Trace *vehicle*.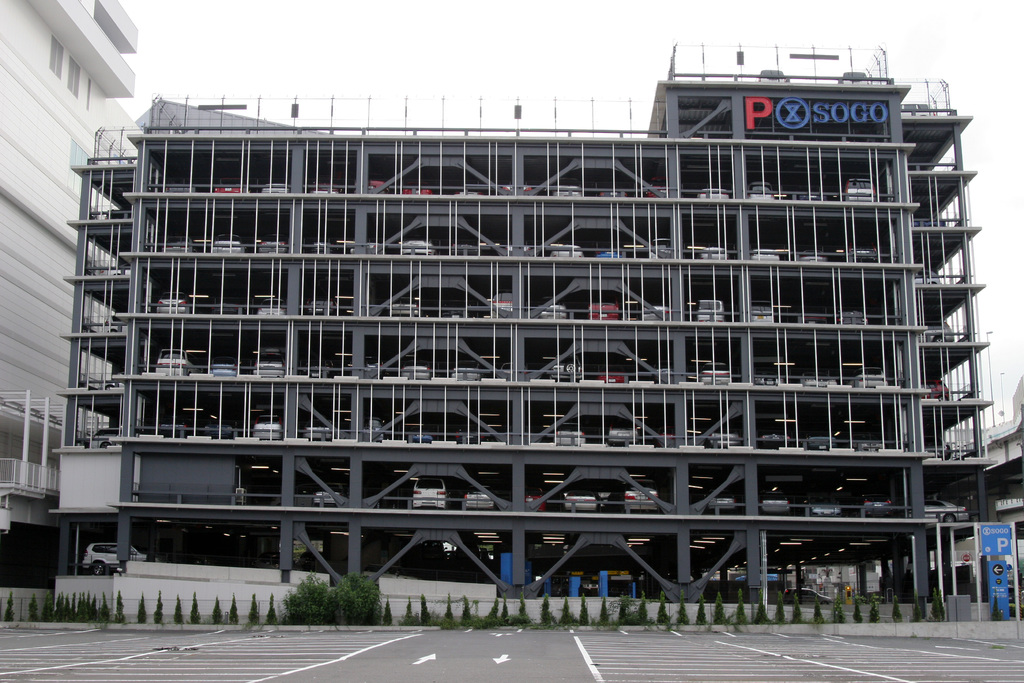
Traced to (564,488,598,511).
